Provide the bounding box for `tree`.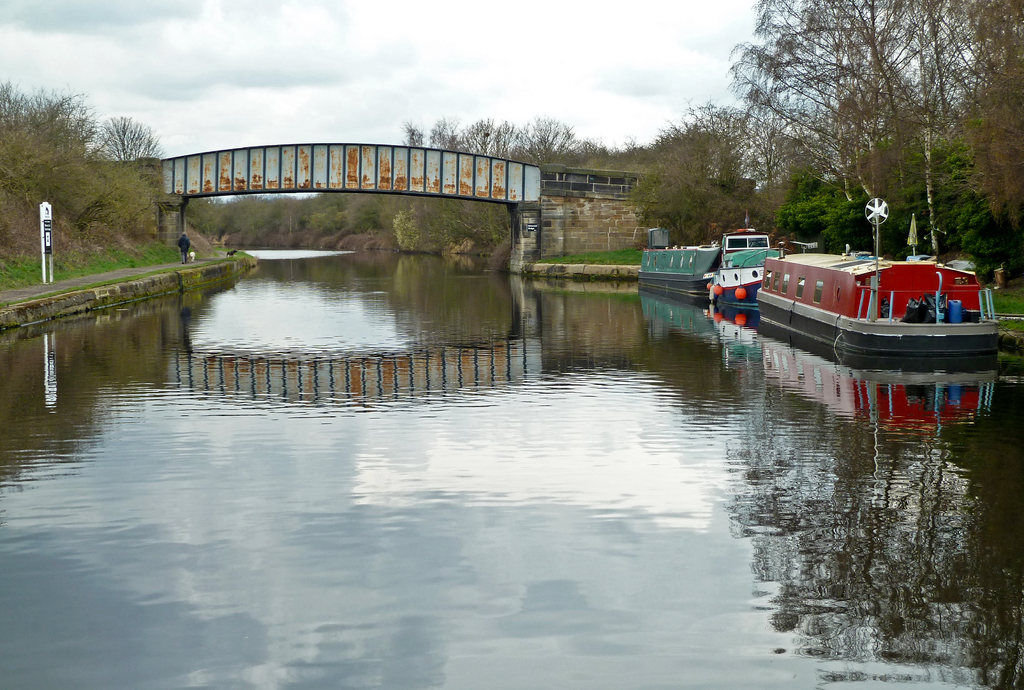
bbox=[508, 116, 581, 163].
